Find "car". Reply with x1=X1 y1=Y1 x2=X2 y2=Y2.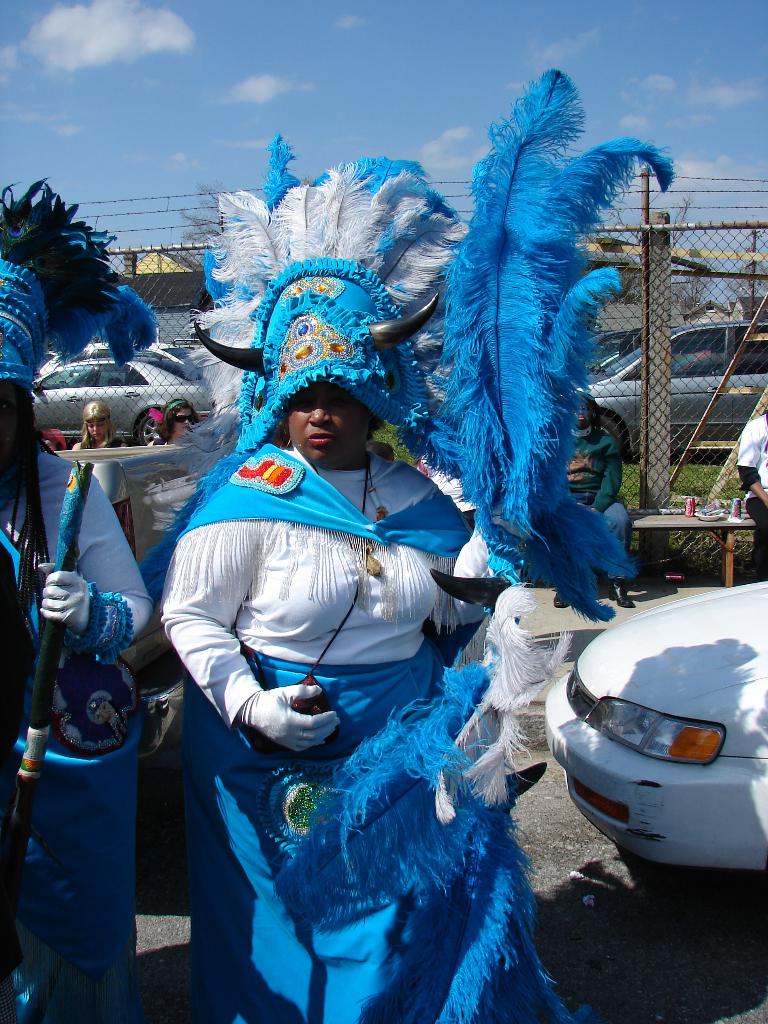
x1=31 y1=354 x2=217 y2=452.
